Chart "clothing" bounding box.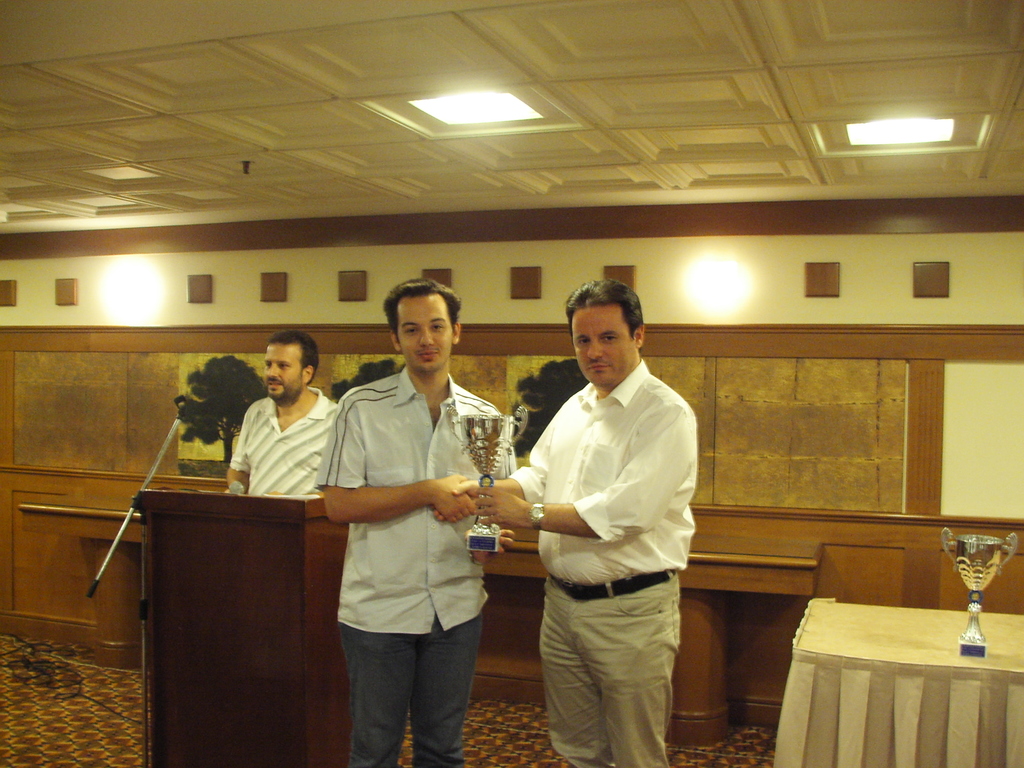
Charted: [left=508, top=357, right=697, bottom=767].
